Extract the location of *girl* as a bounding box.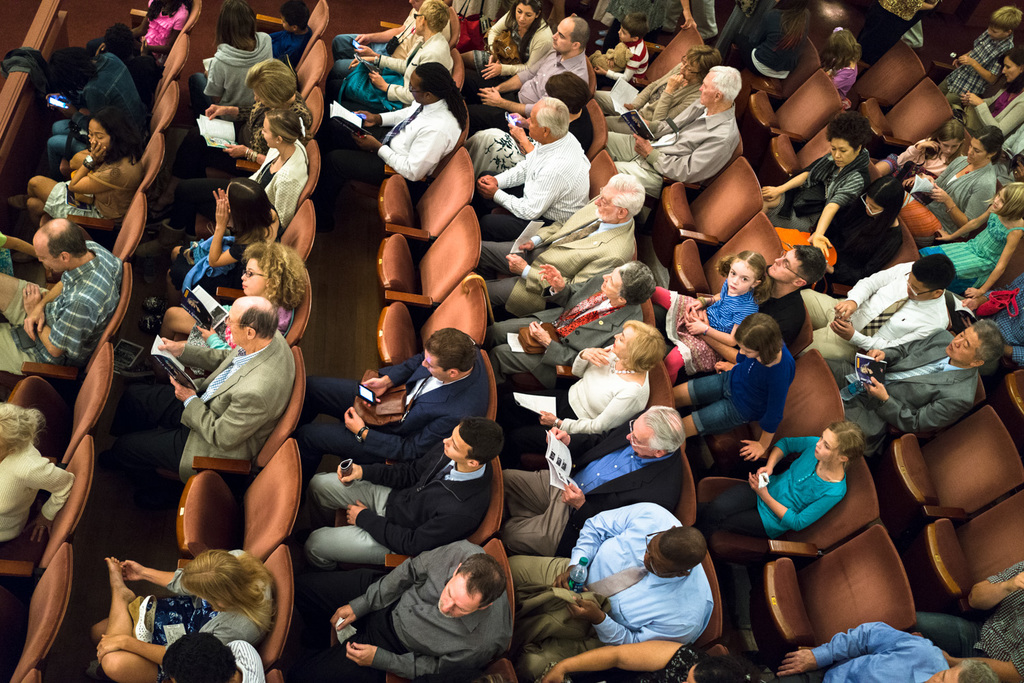
704/420/867/535.
